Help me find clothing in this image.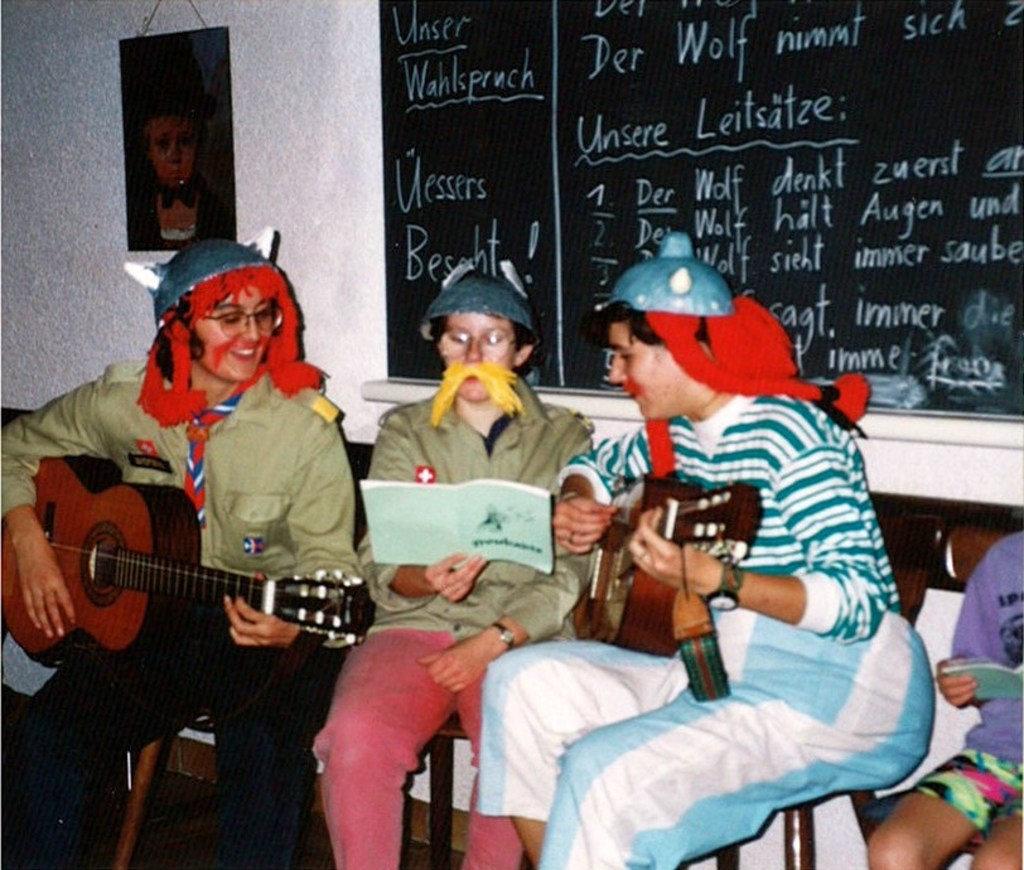
Found it: pyautogui.locateOnScreen(549, 383, 914, 666).
